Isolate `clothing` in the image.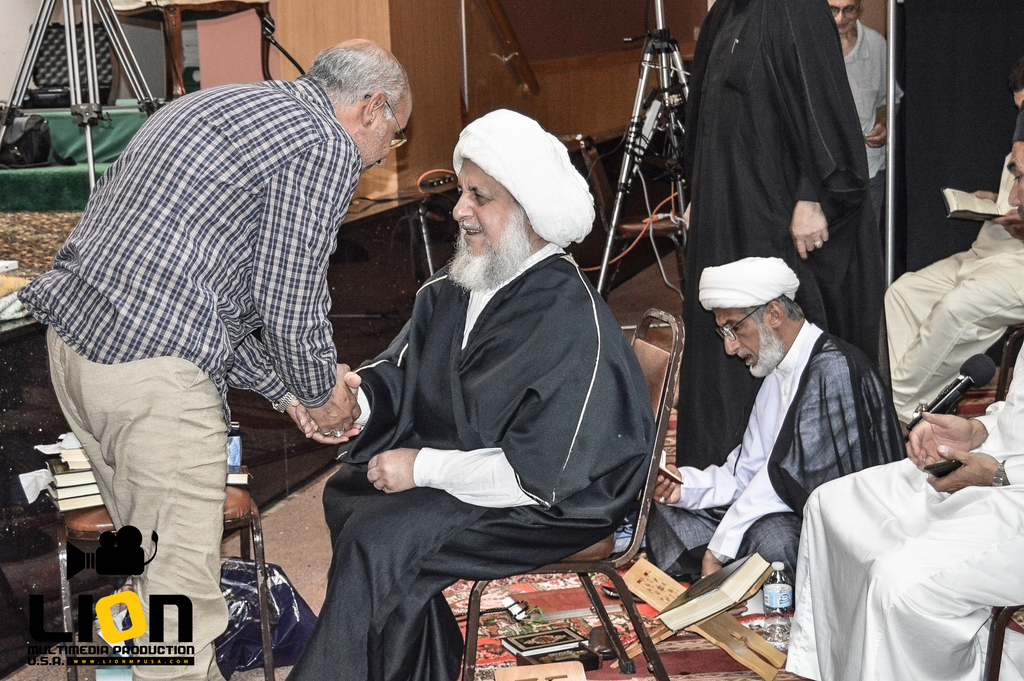
Isolated region: {"left": 675, "top": 0, "right": 886, "bottom": 466}.
